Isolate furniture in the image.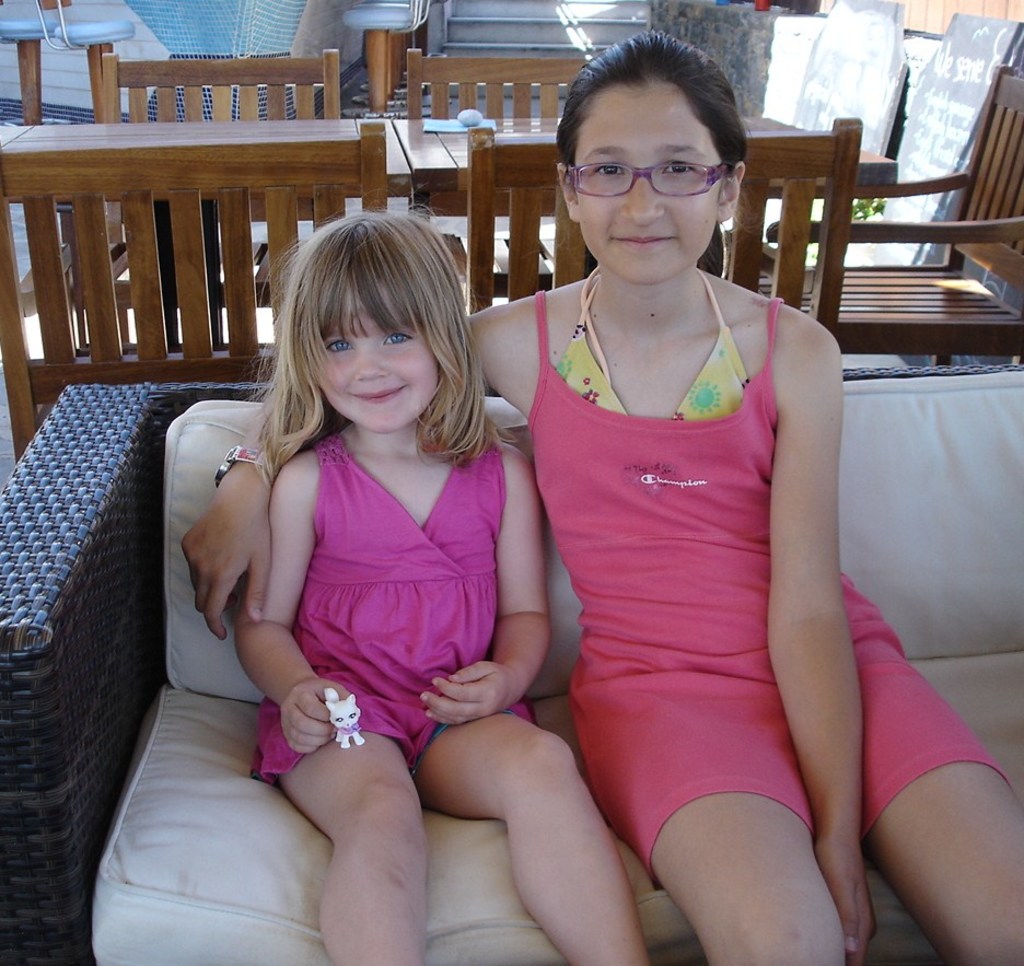
Isolated region: 342,4,411,113.
